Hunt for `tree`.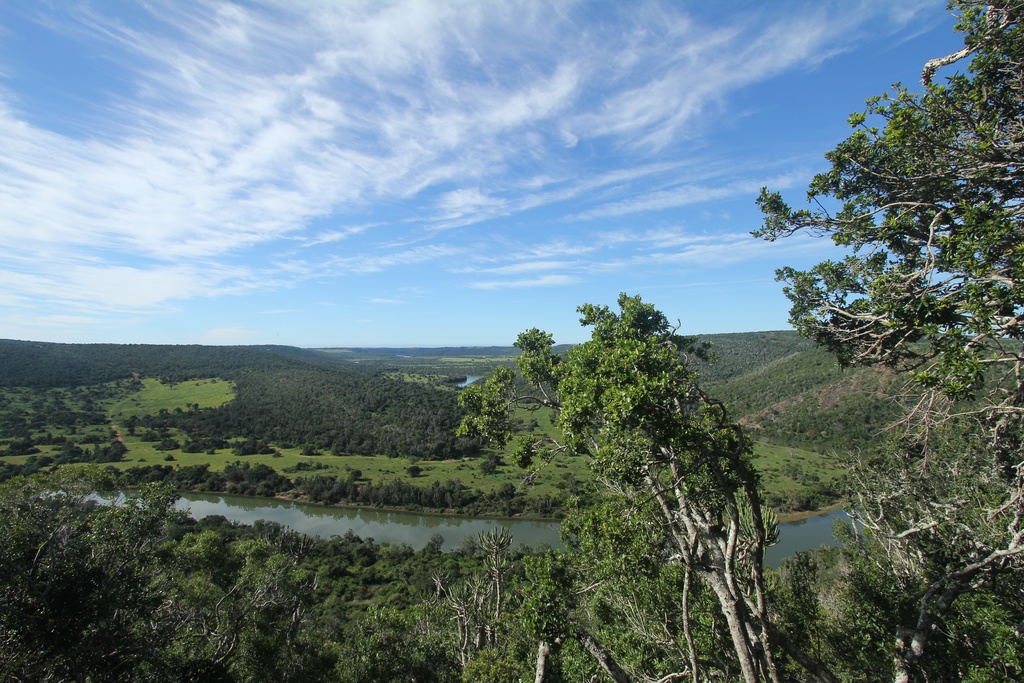
Hunted down at box=[325, 520, 588, 682].
